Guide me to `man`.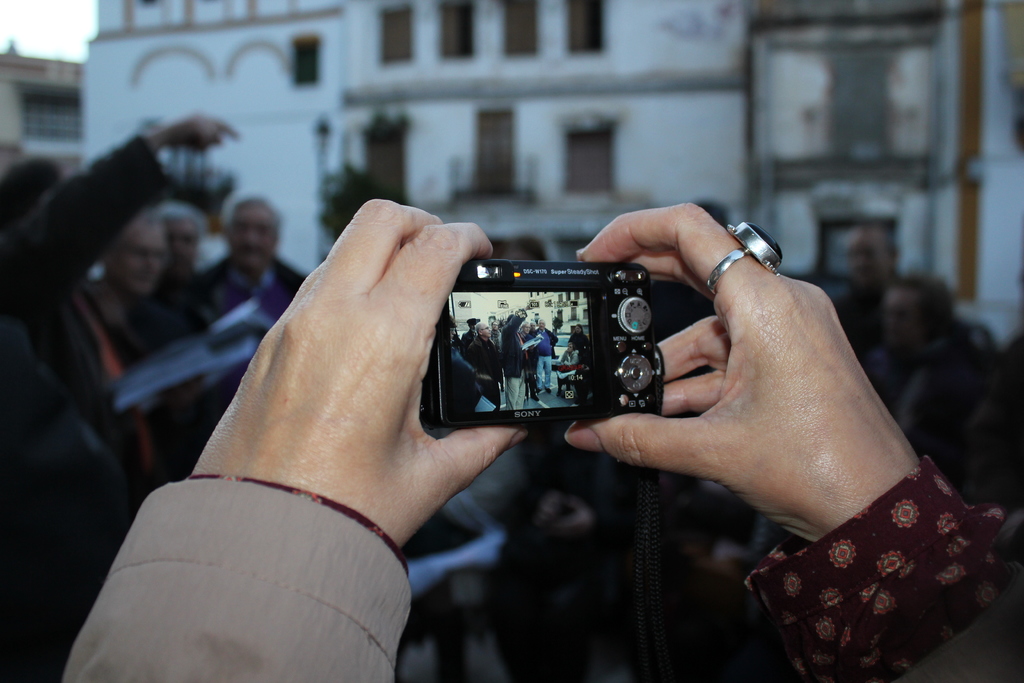
Guidance: 89, 202, 196, 362.
